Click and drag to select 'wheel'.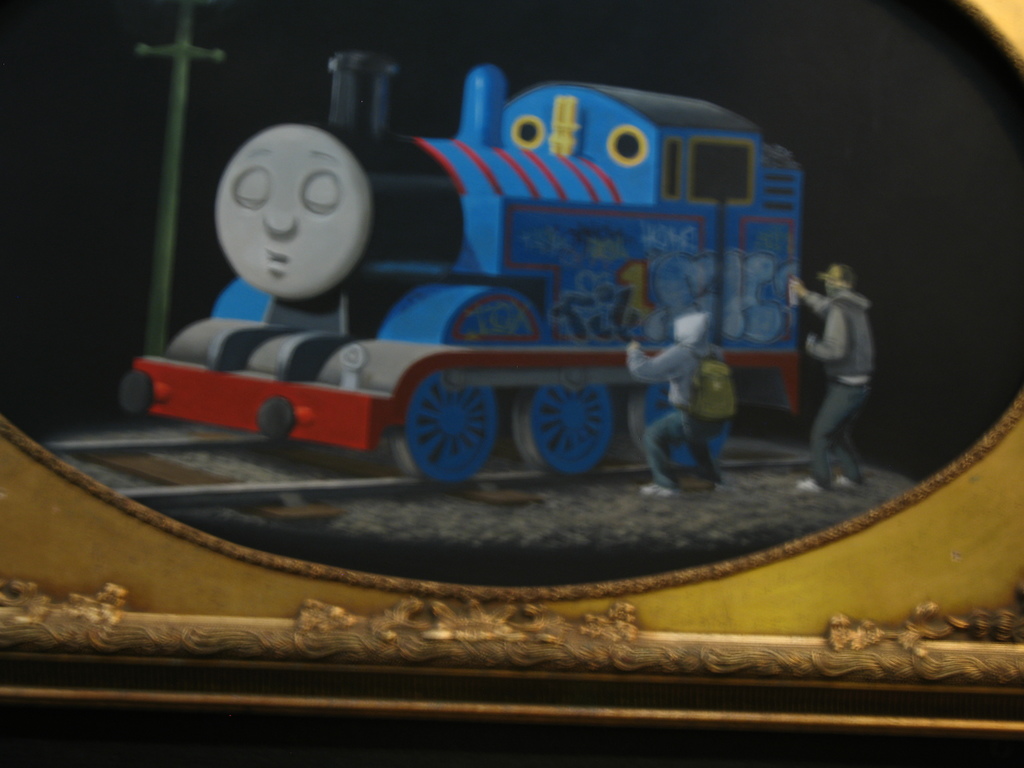
Selection: l=390, t=364, r=492, b=476.
